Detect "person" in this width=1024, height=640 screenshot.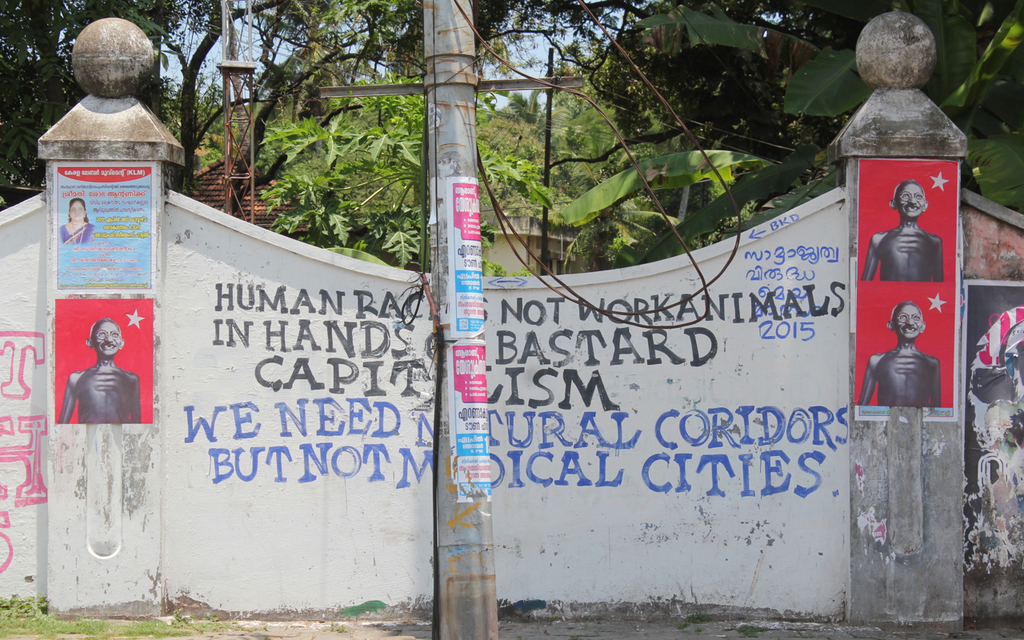
Detection: bbox=[862, 178, 944, 280].
